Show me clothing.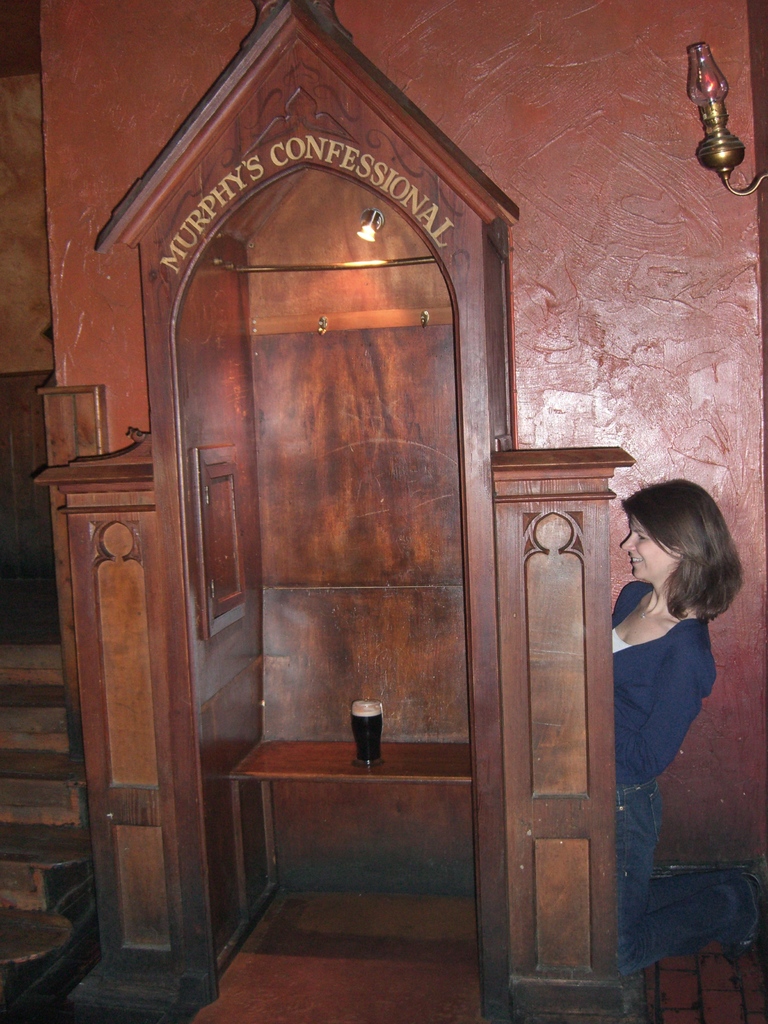
clothing is here: BBox(602, 577, 764, 939).
